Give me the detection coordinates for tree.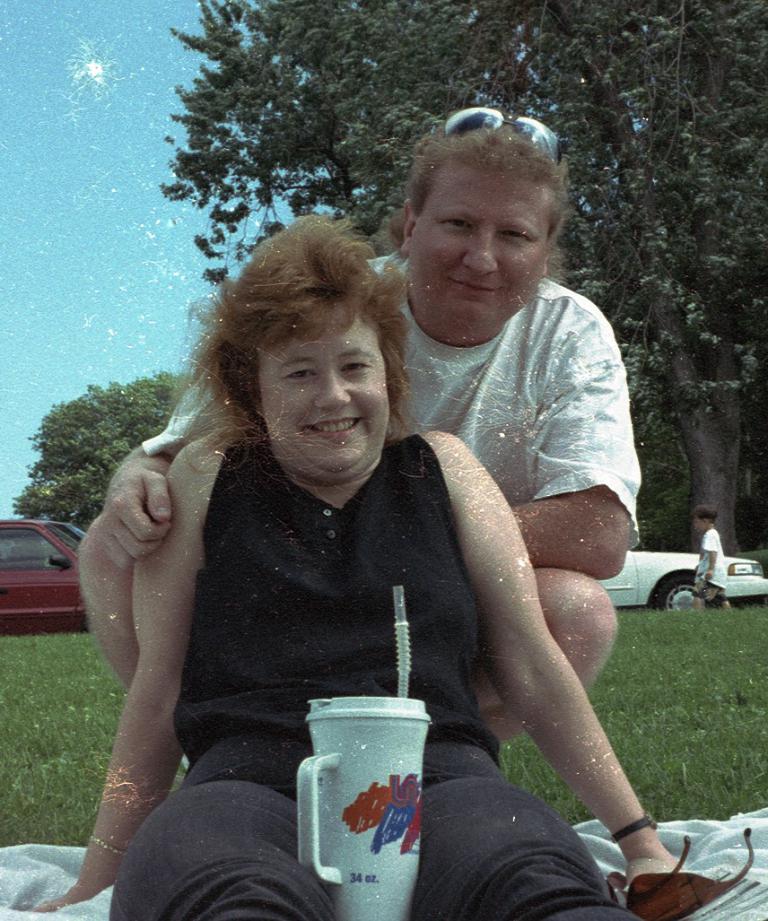
l=8, t=357, r=190, b=542.
